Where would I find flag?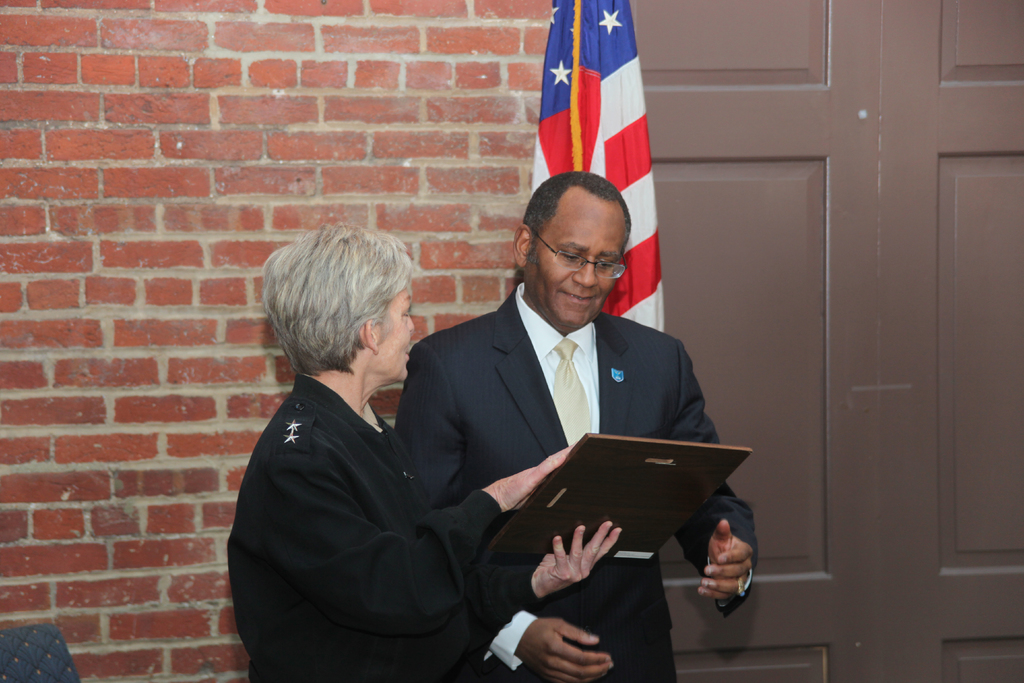
At left=508, top=0, right=667, bottom=339.
